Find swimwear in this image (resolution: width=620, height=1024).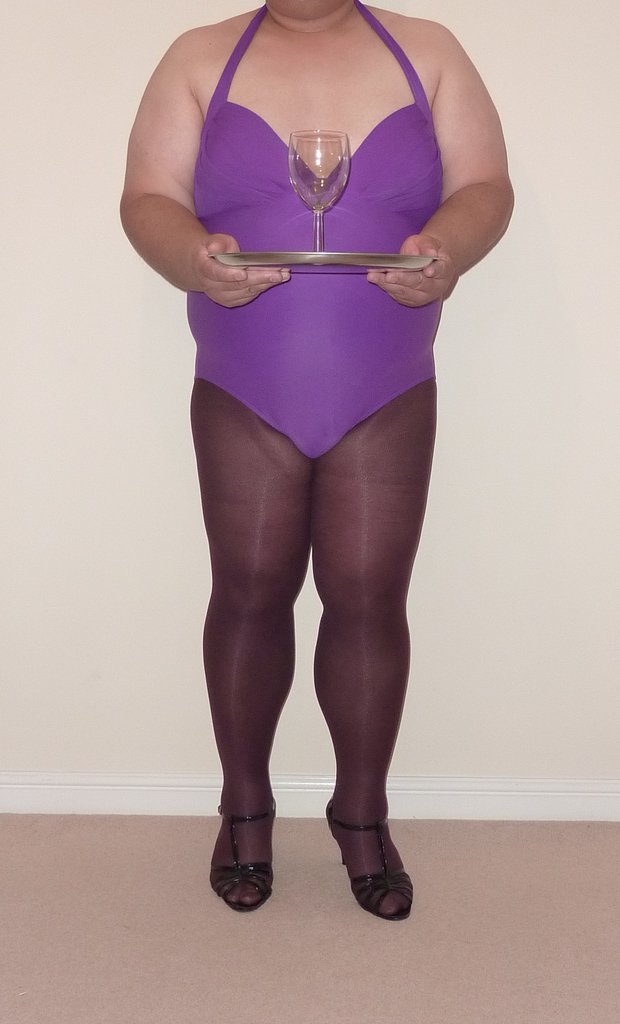
x1=179, y1=9, x2=440, y2=461.
